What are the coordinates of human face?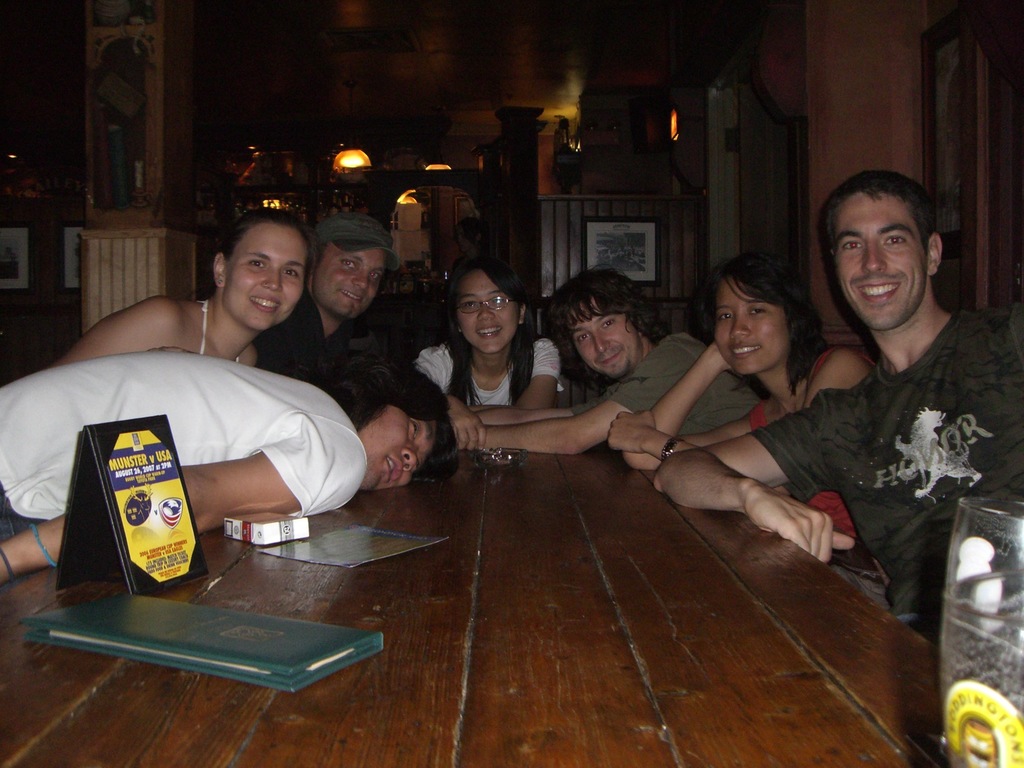
x1=456 y1=264 x2=520 y2=357.
